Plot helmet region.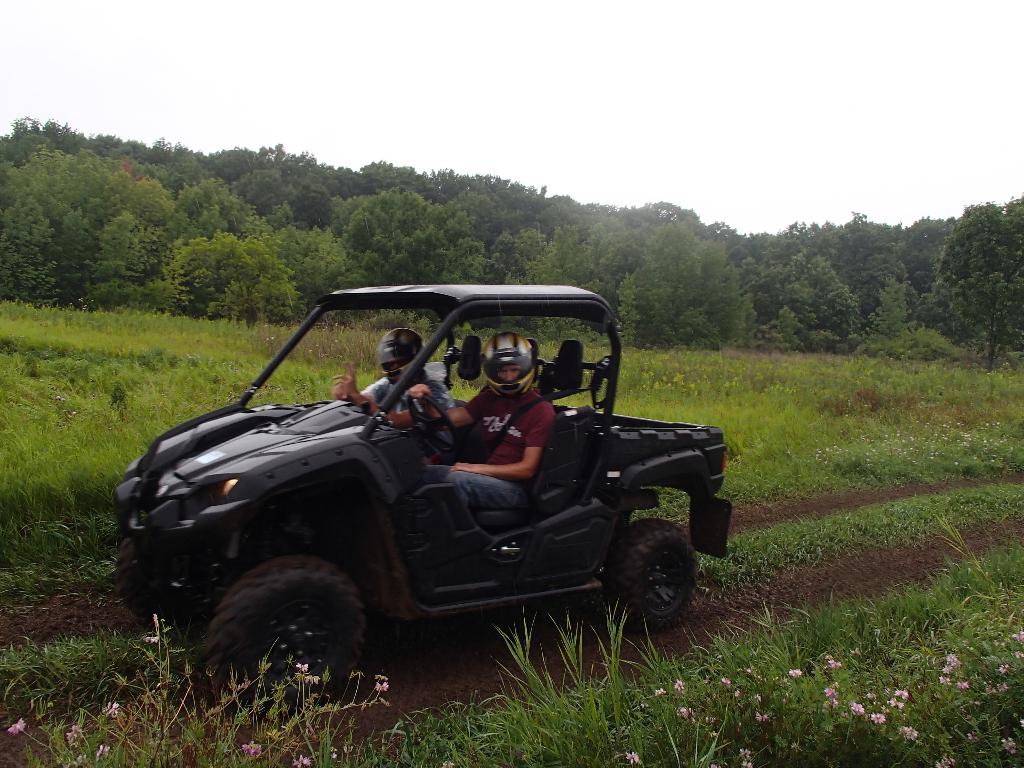
Plotted at 378, 328, 425, 385.
